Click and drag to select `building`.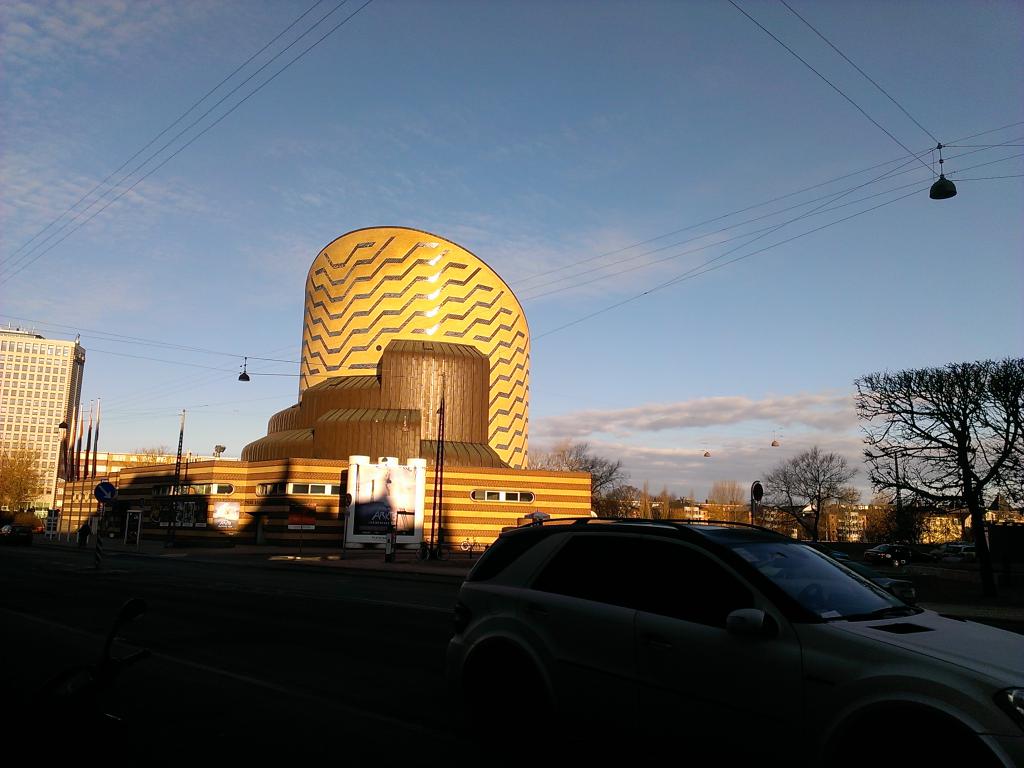
Selection: 2:321:90:511.
